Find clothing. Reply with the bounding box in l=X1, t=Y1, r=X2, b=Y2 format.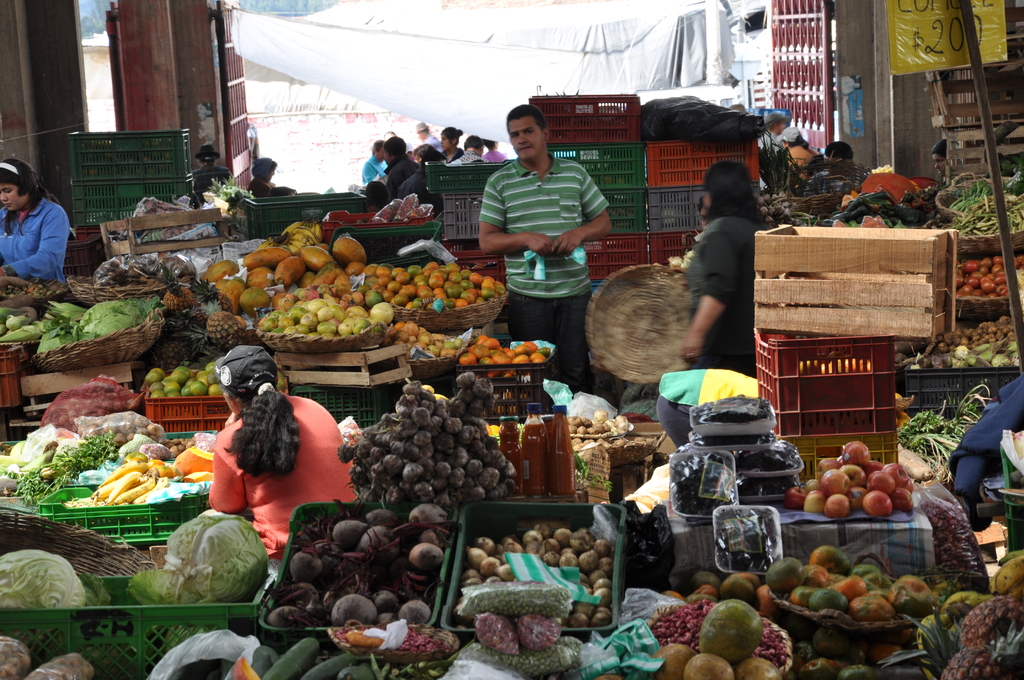
l=474, t=154, r=609, b=392.
